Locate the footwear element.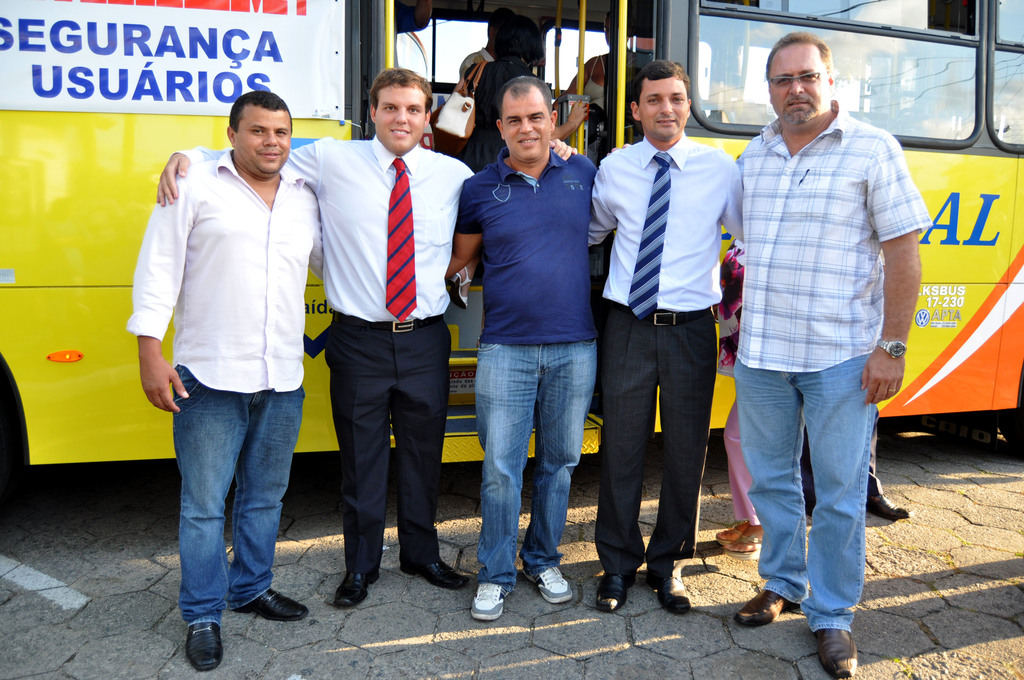
Element bbox: BBox(735, 589, 798, 629).
